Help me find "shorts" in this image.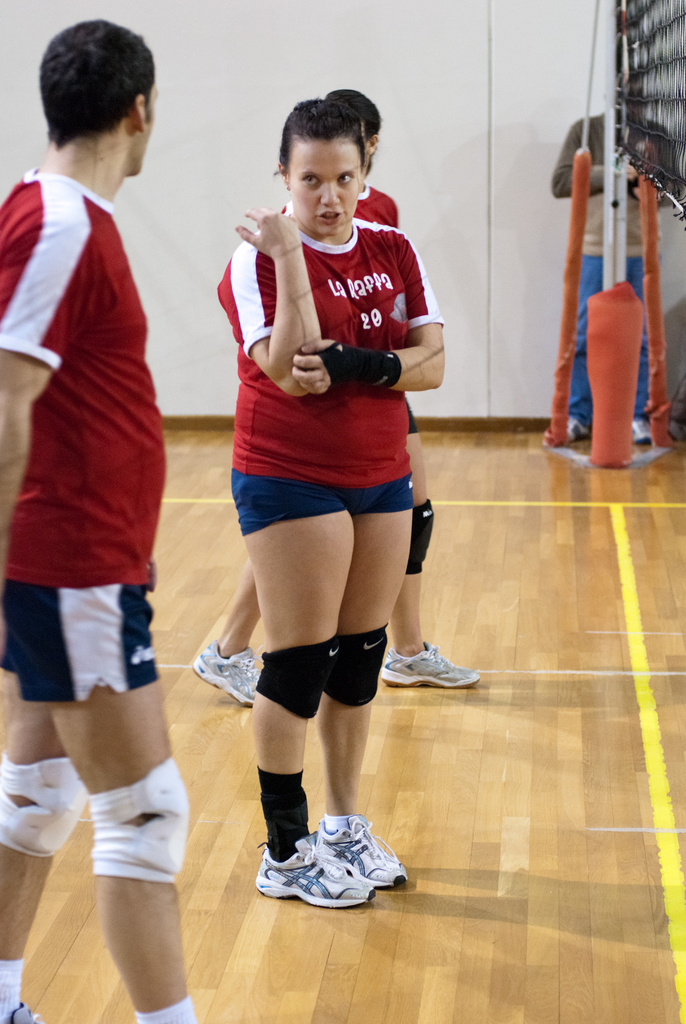
Found it: 13,588,180,705.
